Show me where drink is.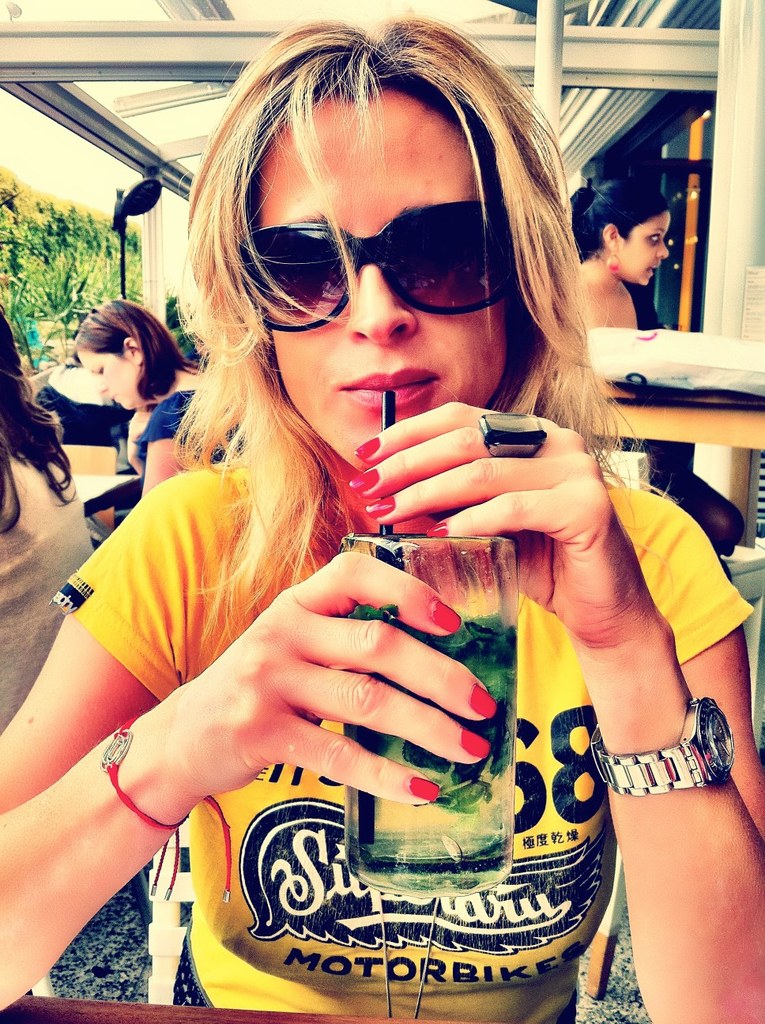
drink is at pyautogui.locateOnScreen(345, 614, 523, 892).
